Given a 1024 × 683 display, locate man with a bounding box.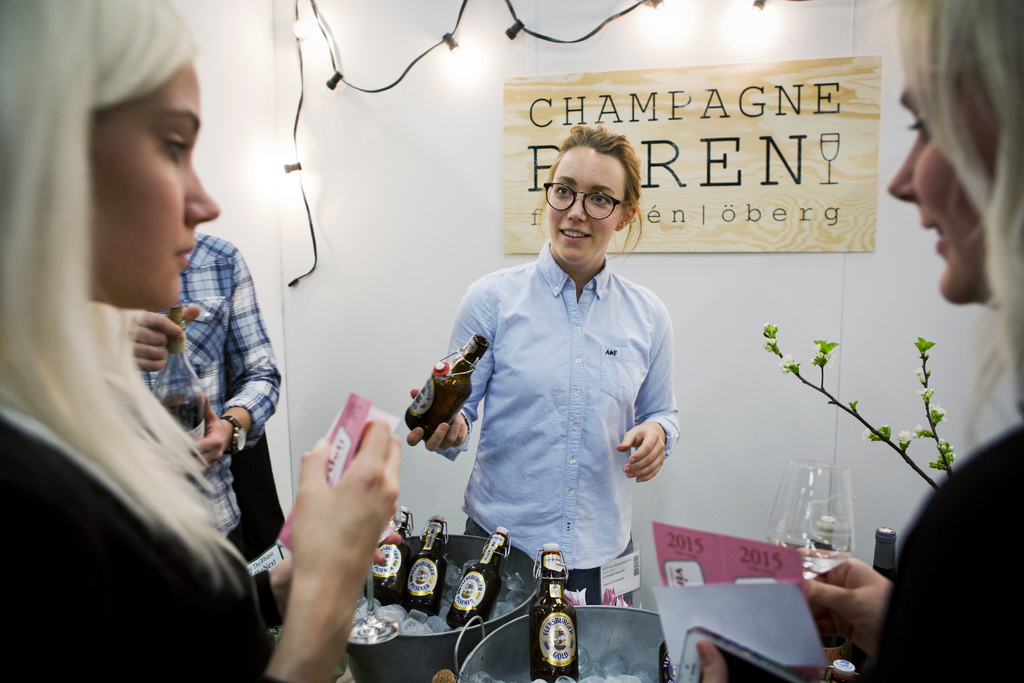
Located: 118, 233, 279, 542.
